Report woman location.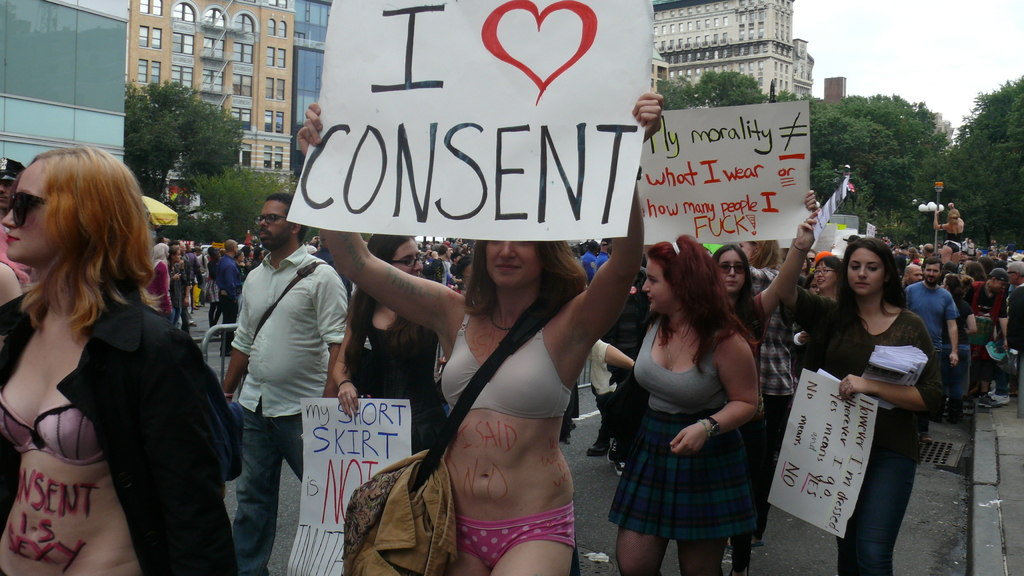
Report: 203,248,224,326.
